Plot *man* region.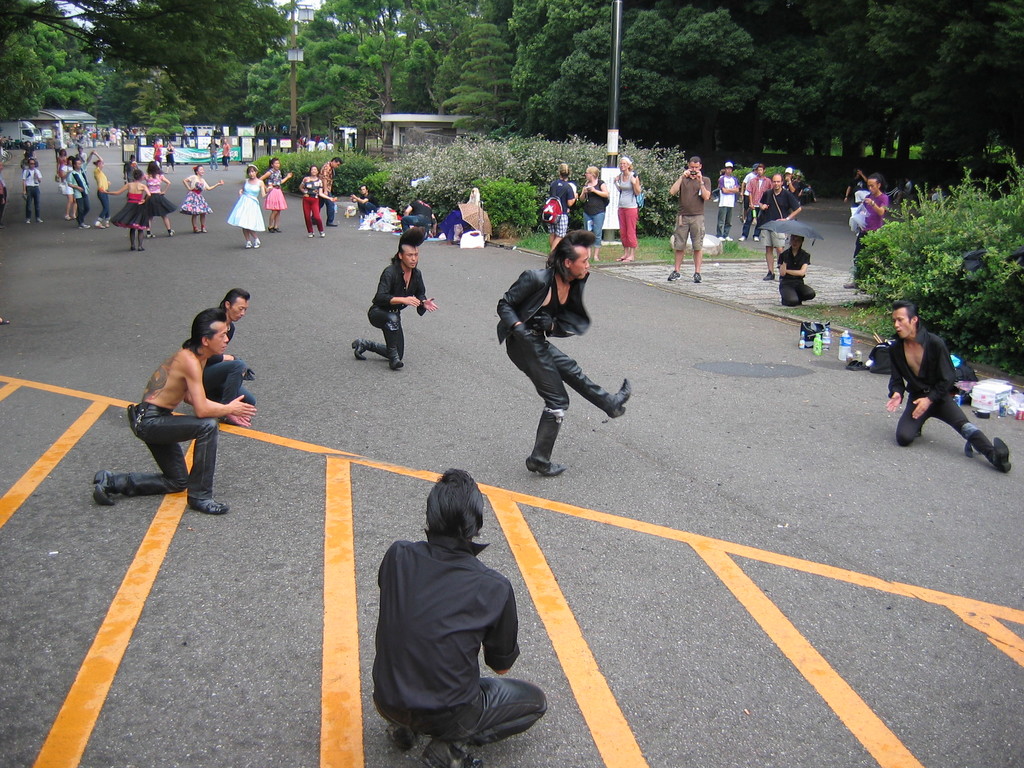
Plotted at l=493, t=227, r=630, b=479.
